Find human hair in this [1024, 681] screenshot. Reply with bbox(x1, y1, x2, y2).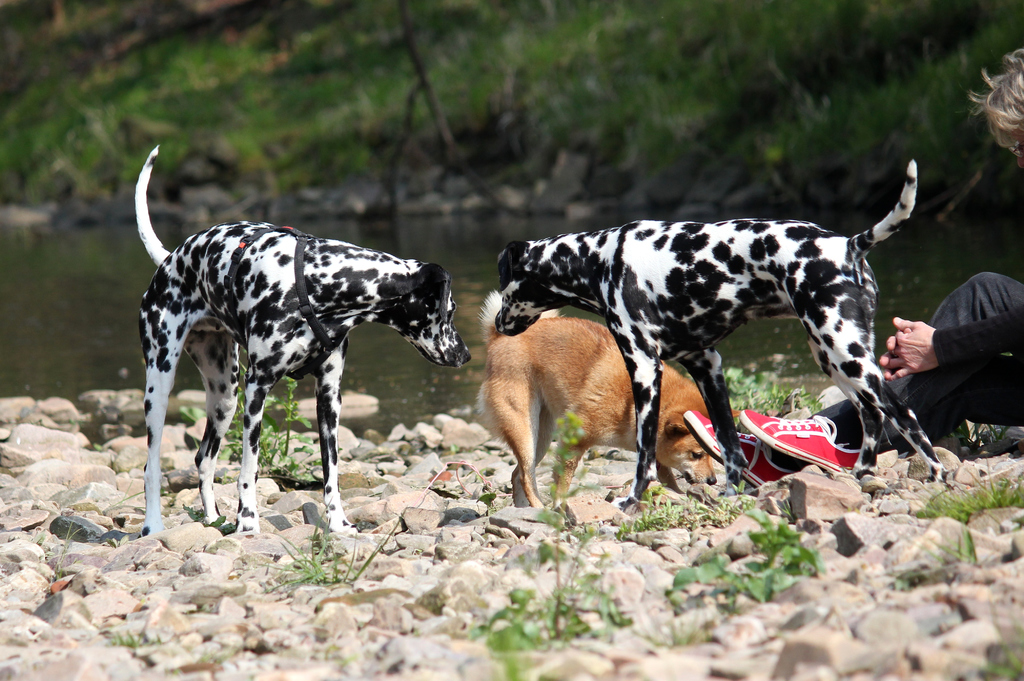
bbox(965, 46, 1023, 146).
